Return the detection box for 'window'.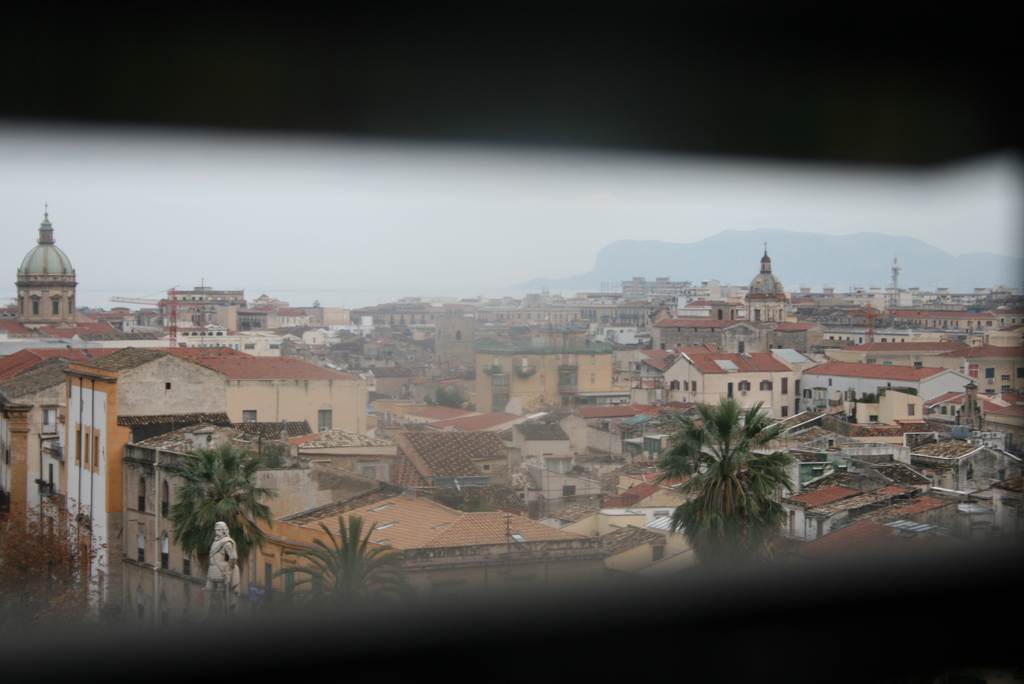
[x1=127, y1=472, x2=149, y2=517].
